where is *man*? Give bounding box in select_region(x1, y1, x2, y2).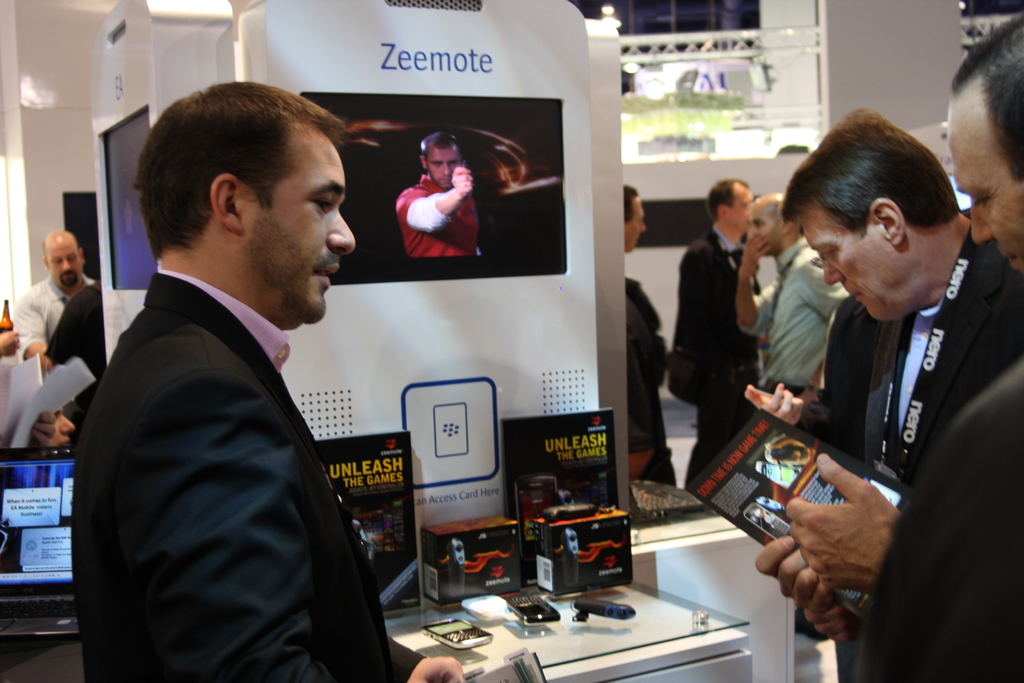
select_region(840, 359, 1023, 682).
